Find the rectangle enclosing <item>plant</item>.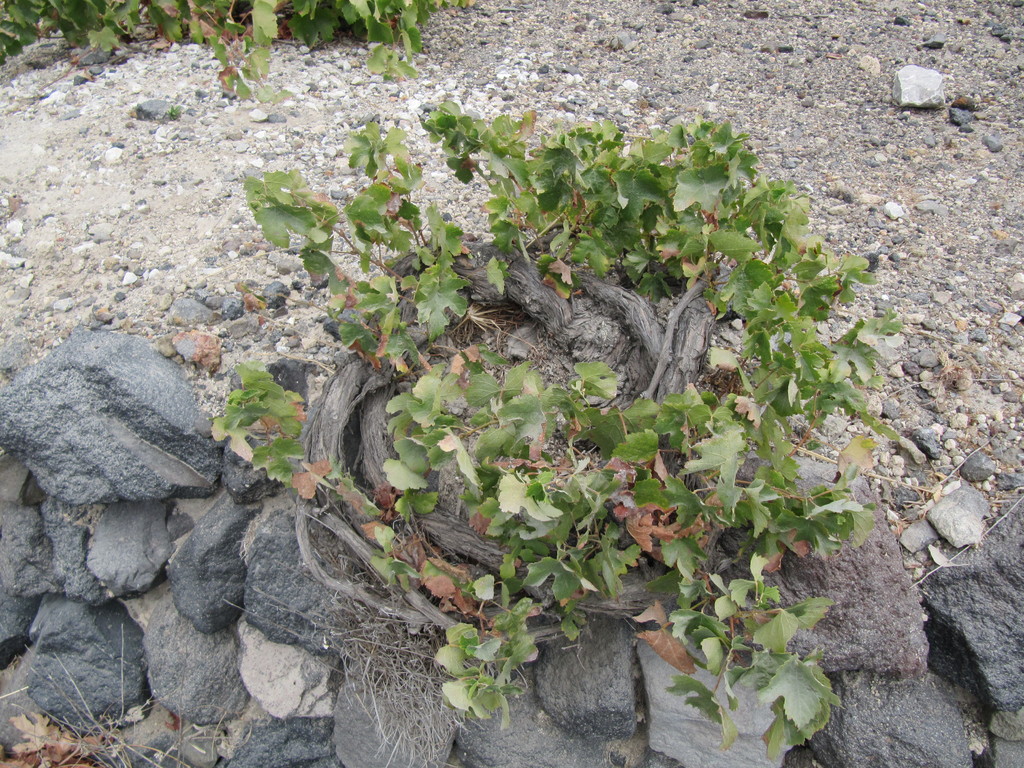
locate(0, 0, 472, 108).
